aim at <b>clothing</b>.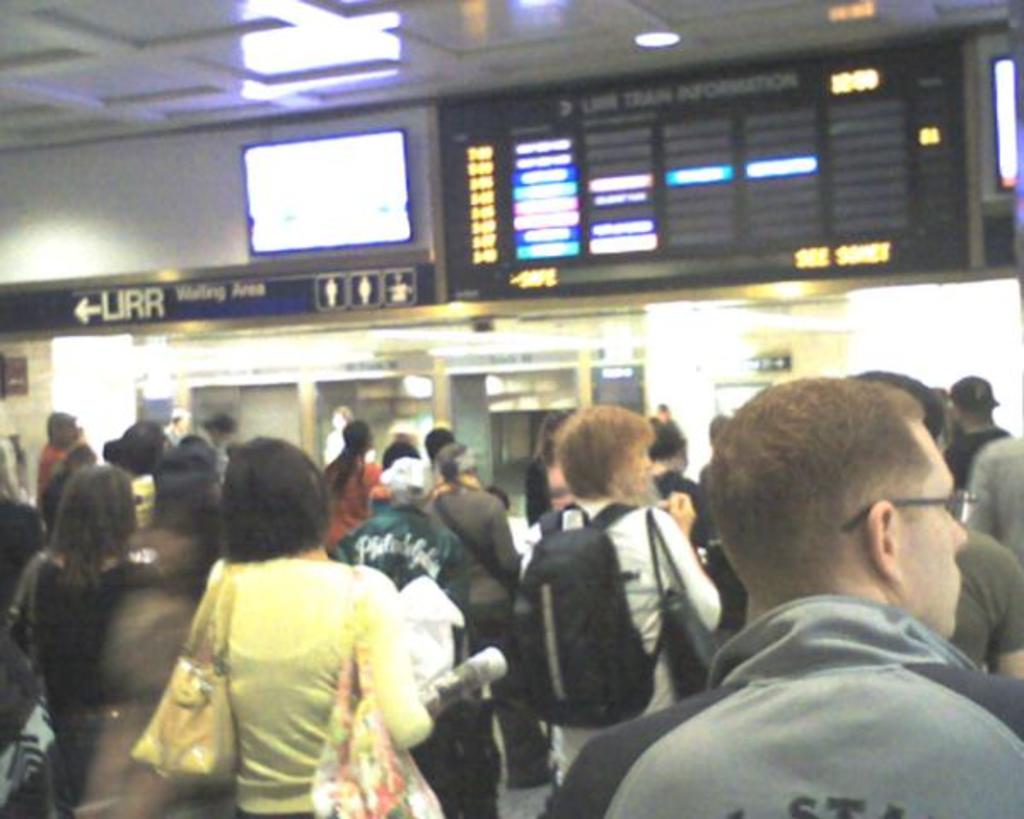
Aimed at locate(952, 522, 1022, 669).
